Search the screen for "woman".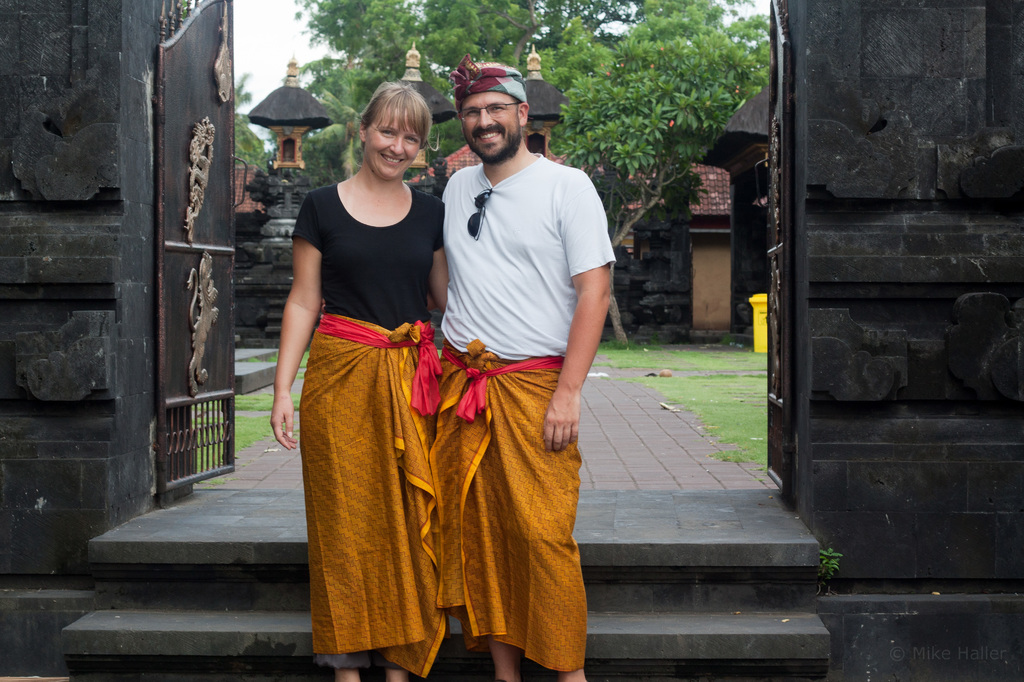
Found at bbox=[278, 67, 460, 681].
